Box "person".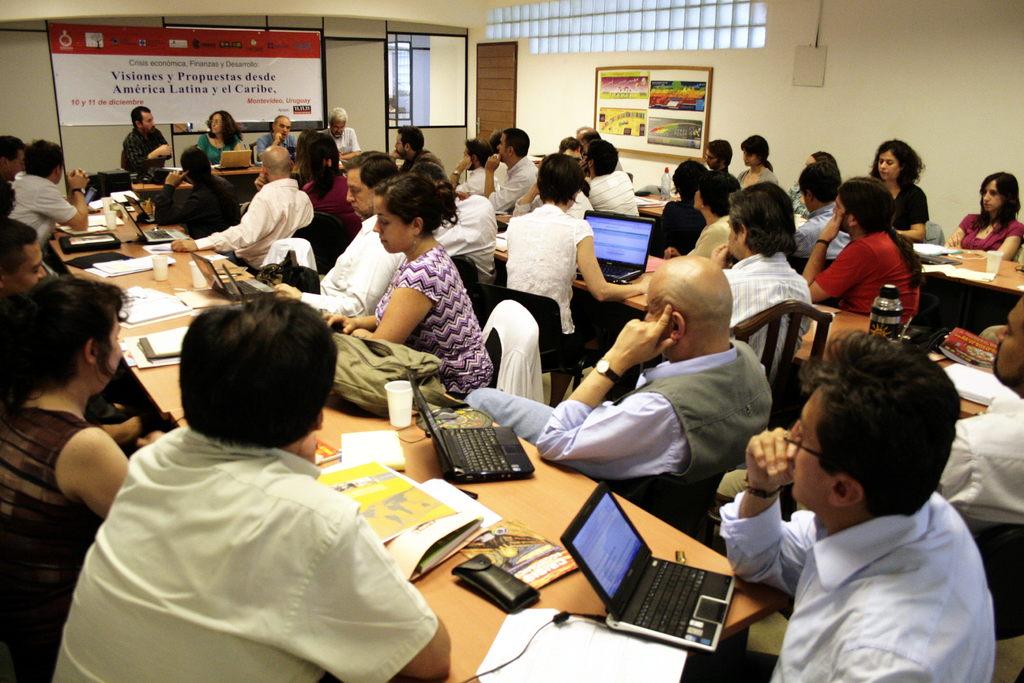
384, 120, 454, 198.
